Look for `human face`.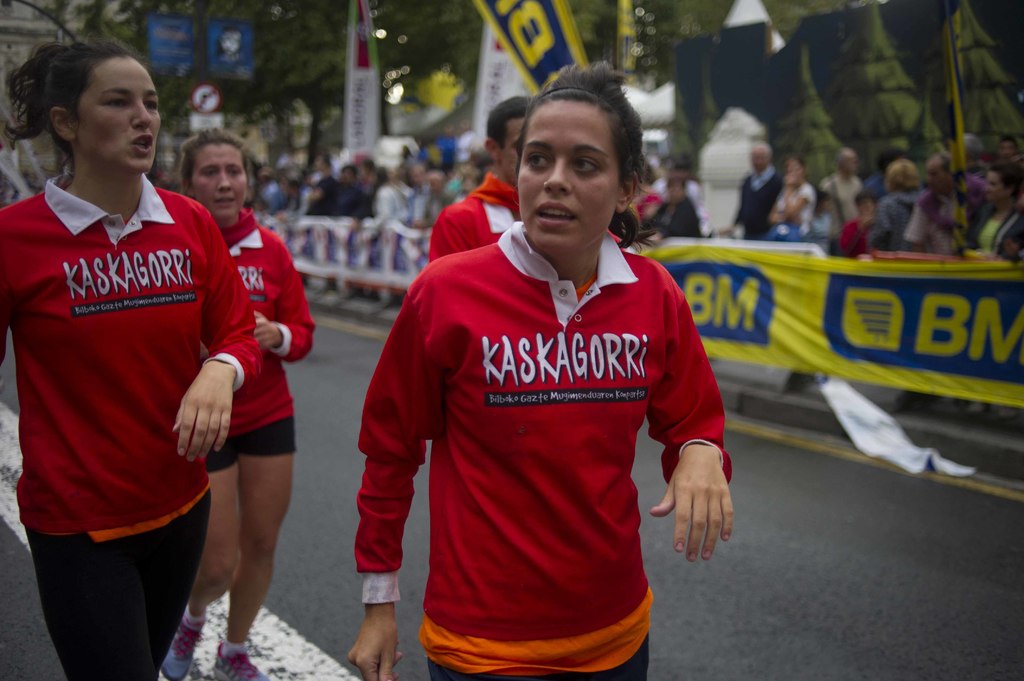
Found: {"left": 519, "top": 102, "right": 615, "bottom": 246}.
